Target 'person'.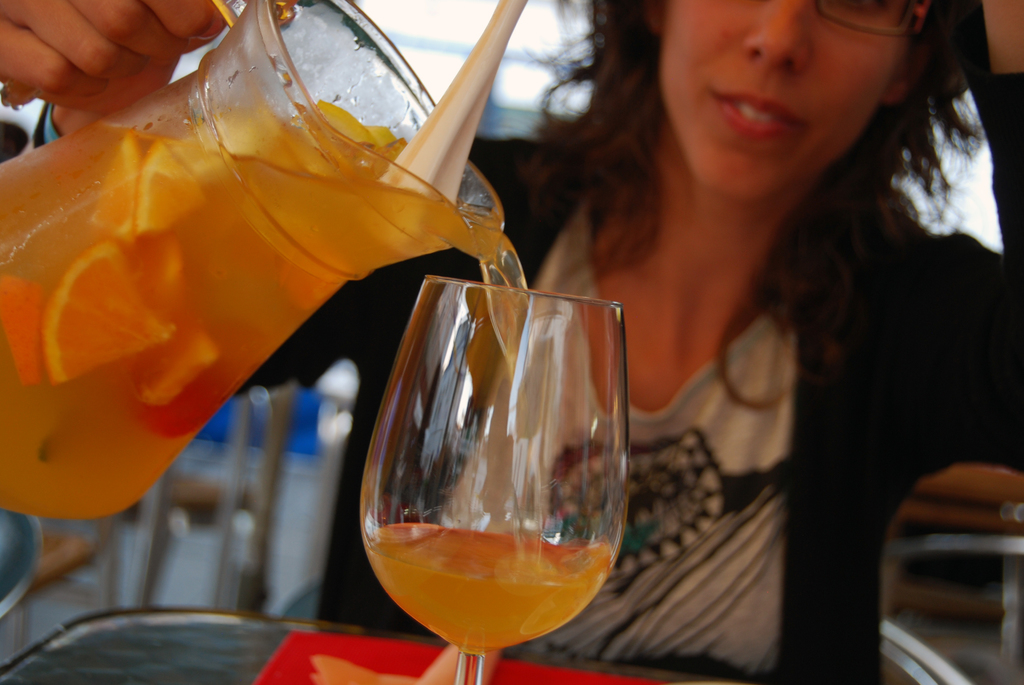
Target region: 0 0 1023 673.
